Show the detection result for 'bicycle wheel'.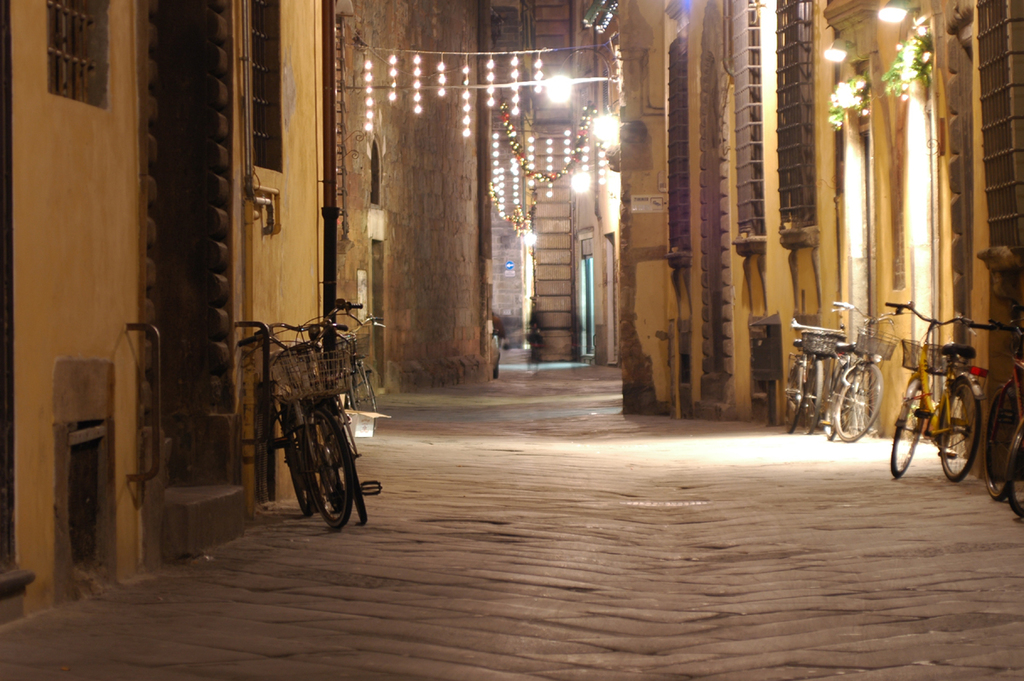
bbox(1007, 426, 1023, 514).
